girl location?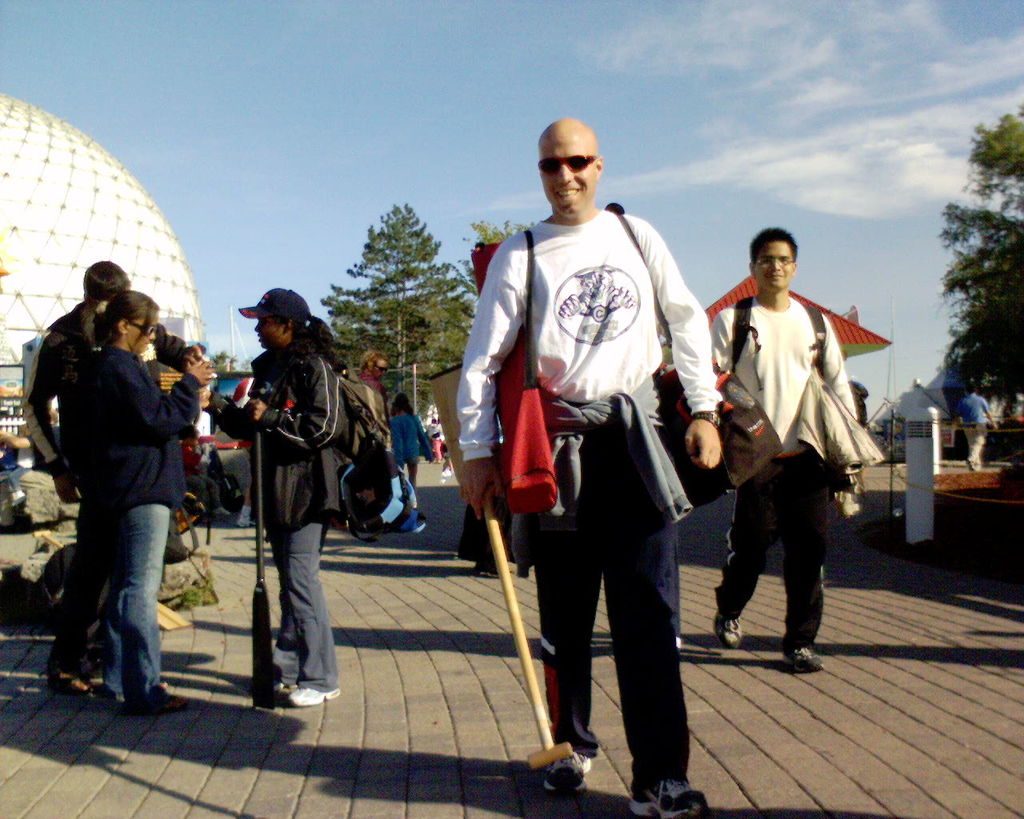
x1=67 y1=290 x2=216 y2=713
